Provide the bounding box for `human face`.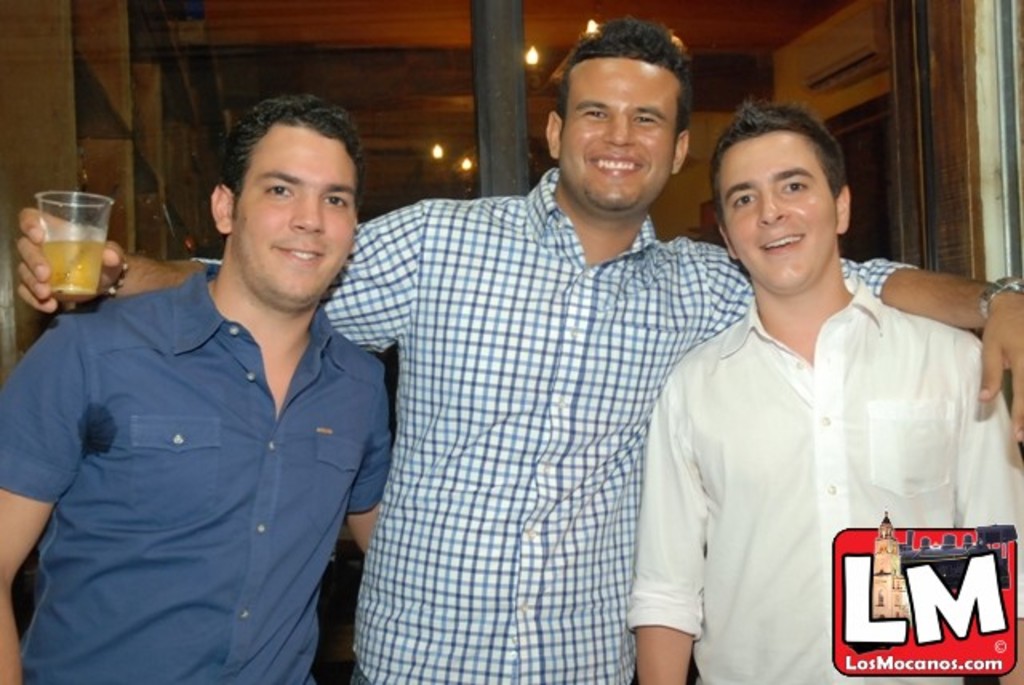
<region>558, 59, 677, 203</region>.
